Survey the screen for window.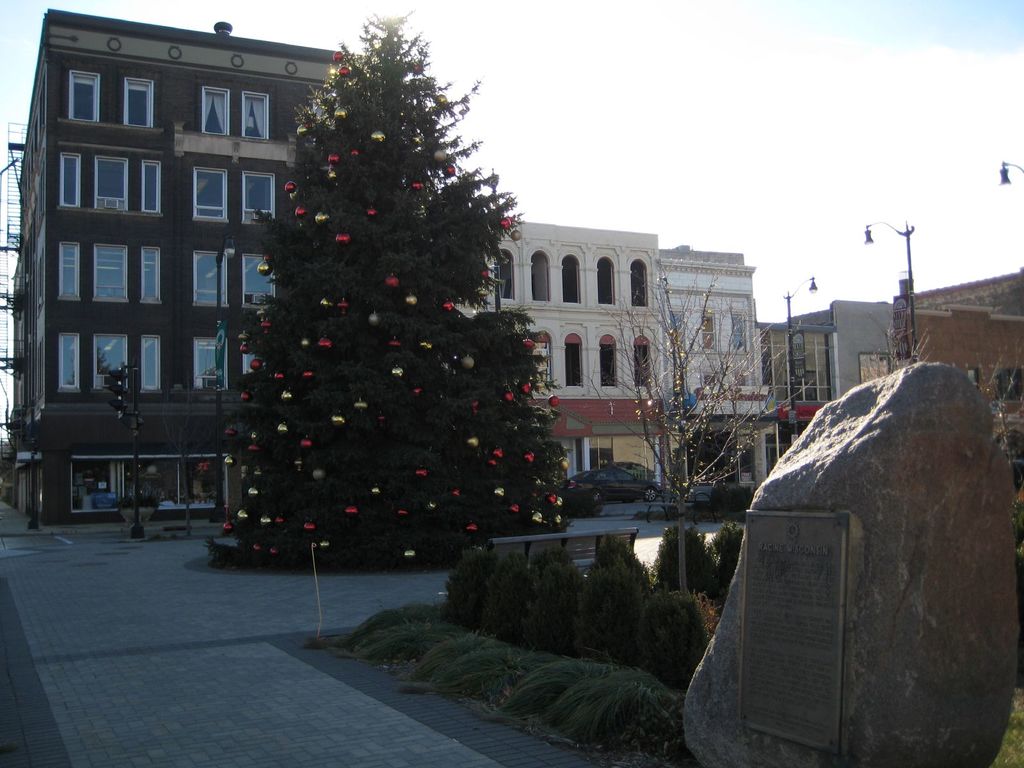
Survey found: (left=246, top=93, right=268, bottom=140).
